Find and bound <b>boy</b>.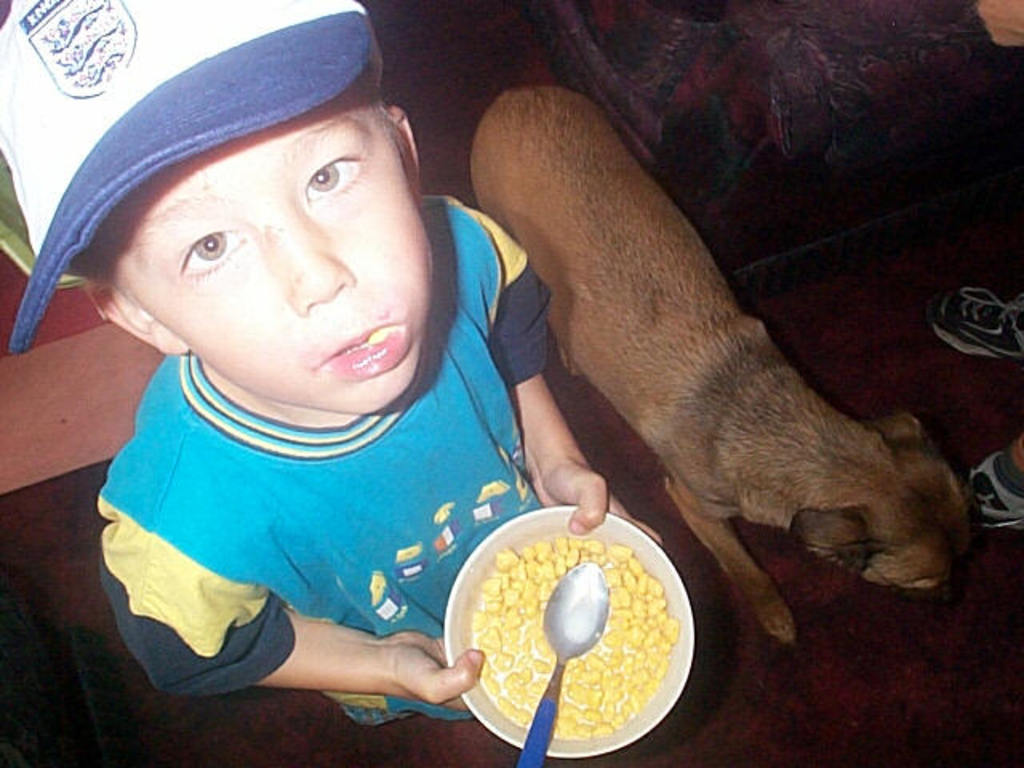
Bound: l=11, t=30, r=626, b=765.
